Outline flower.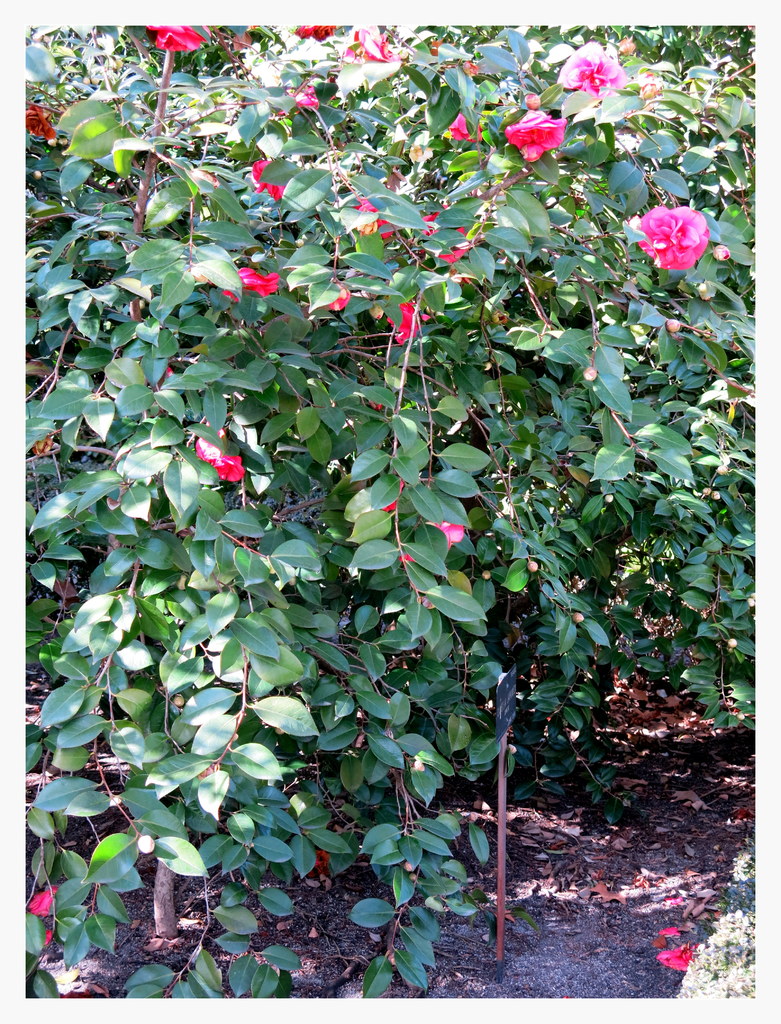
Outline: 352:197:396:239.
